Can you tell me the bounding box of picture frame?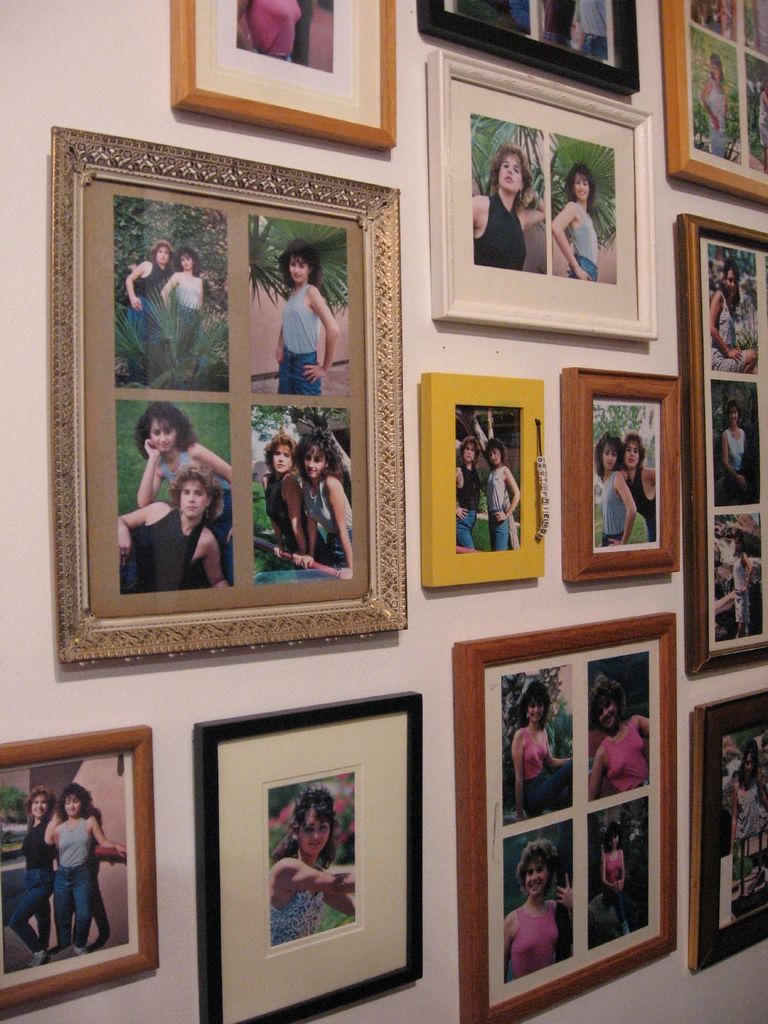
(x1=420, y1=376, x2=548, y2=587).
